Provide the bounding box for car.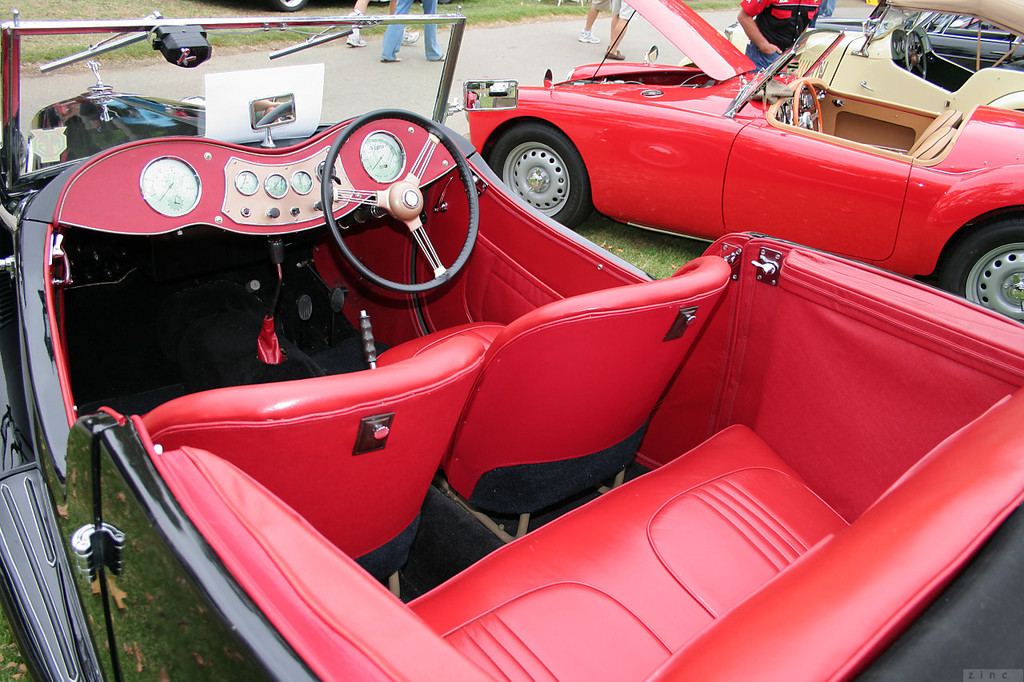
box=[466, 0, 1023, 329].
